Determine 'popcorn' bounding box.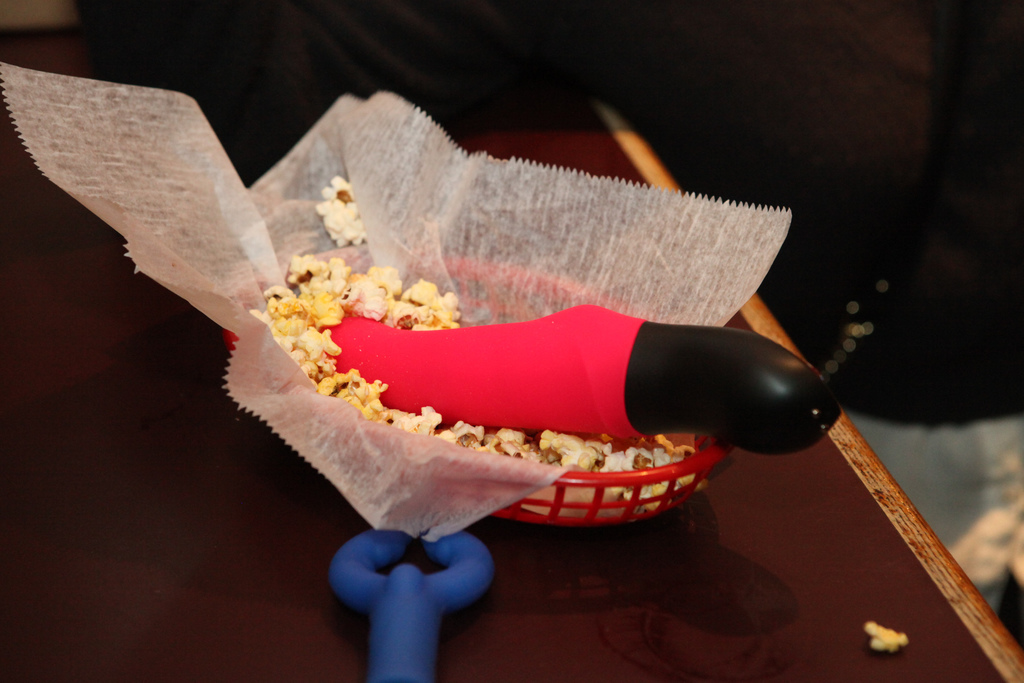
Determined: x1=243 y1=174 x2=699 y2=513.
